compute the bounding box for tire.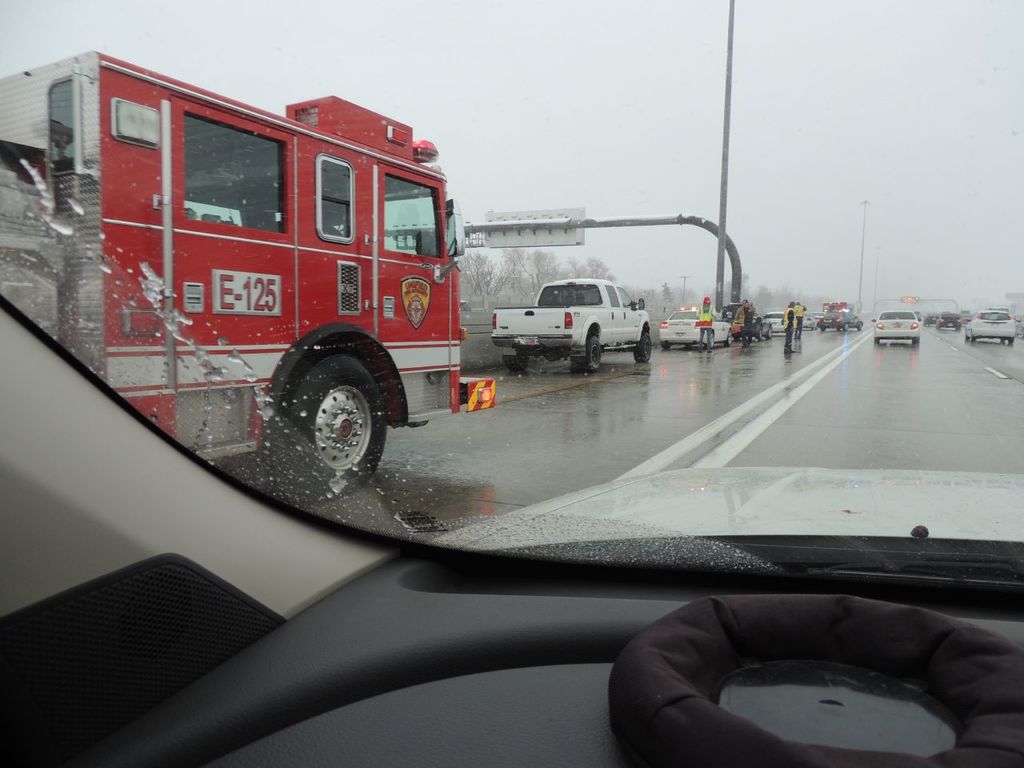
506,342,530,372.
